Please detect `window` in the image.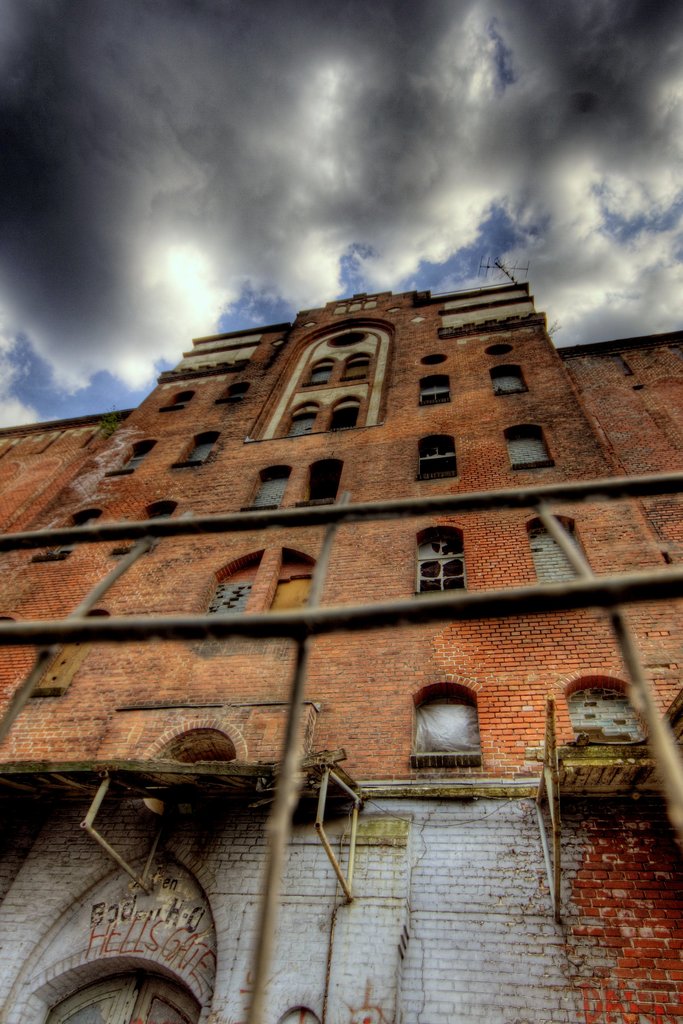
<box>202,548,261,616</box>.
